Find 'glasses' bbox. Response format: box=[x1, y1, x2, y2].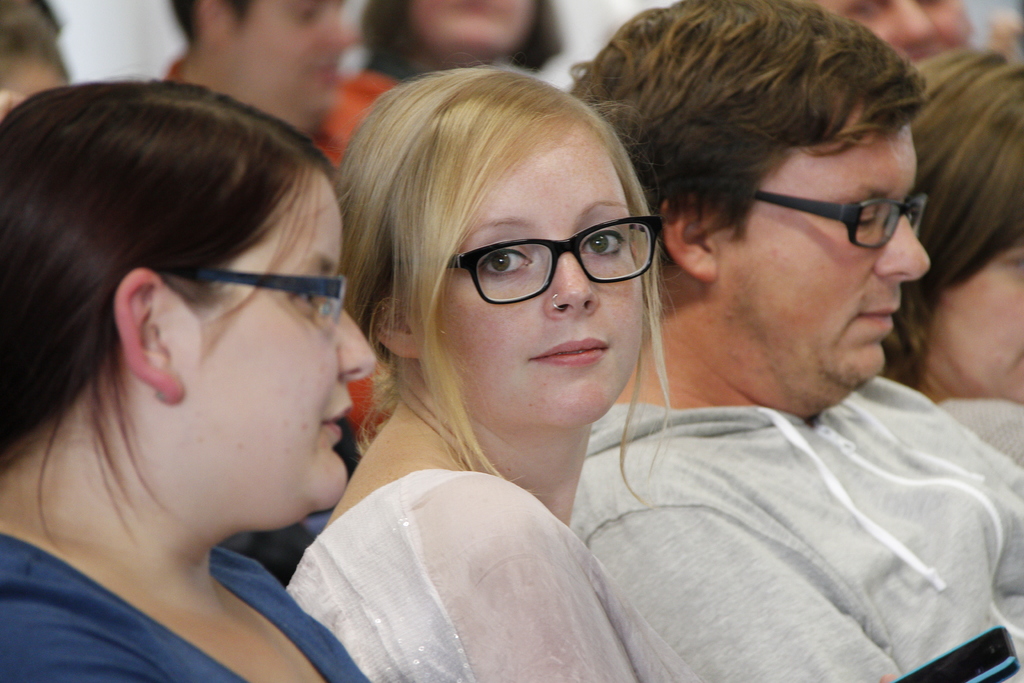
box=[759, 189, 930, 256].
